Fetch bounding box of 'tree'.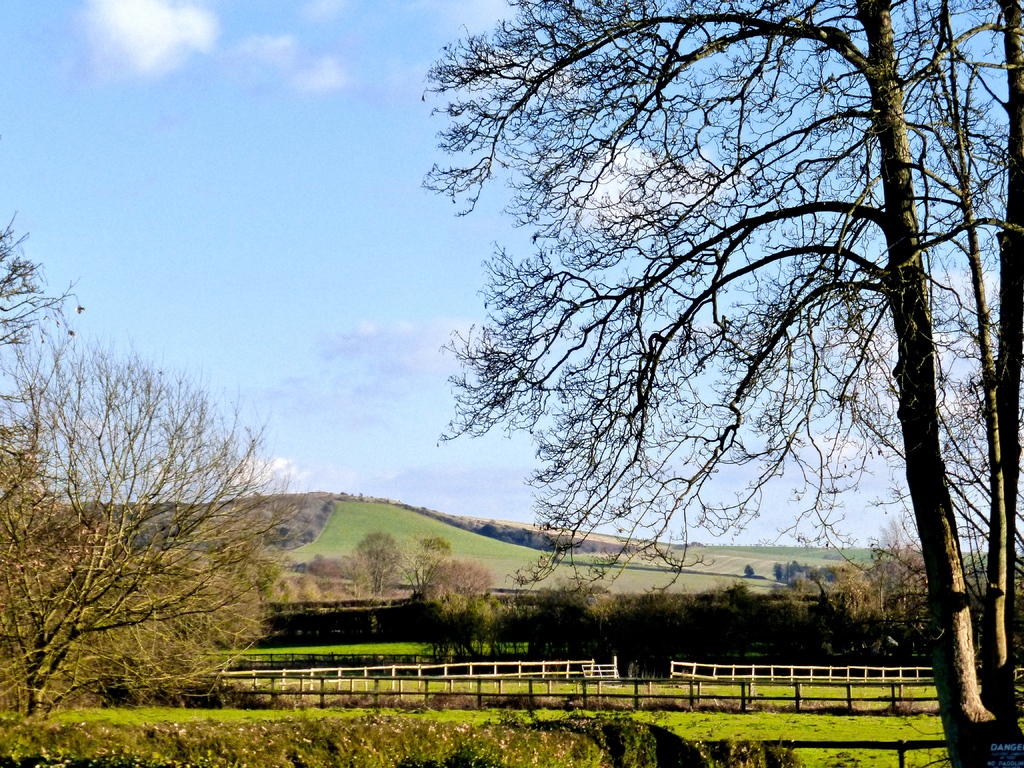
Bbox: BBox(420, 549, 496, 609).
